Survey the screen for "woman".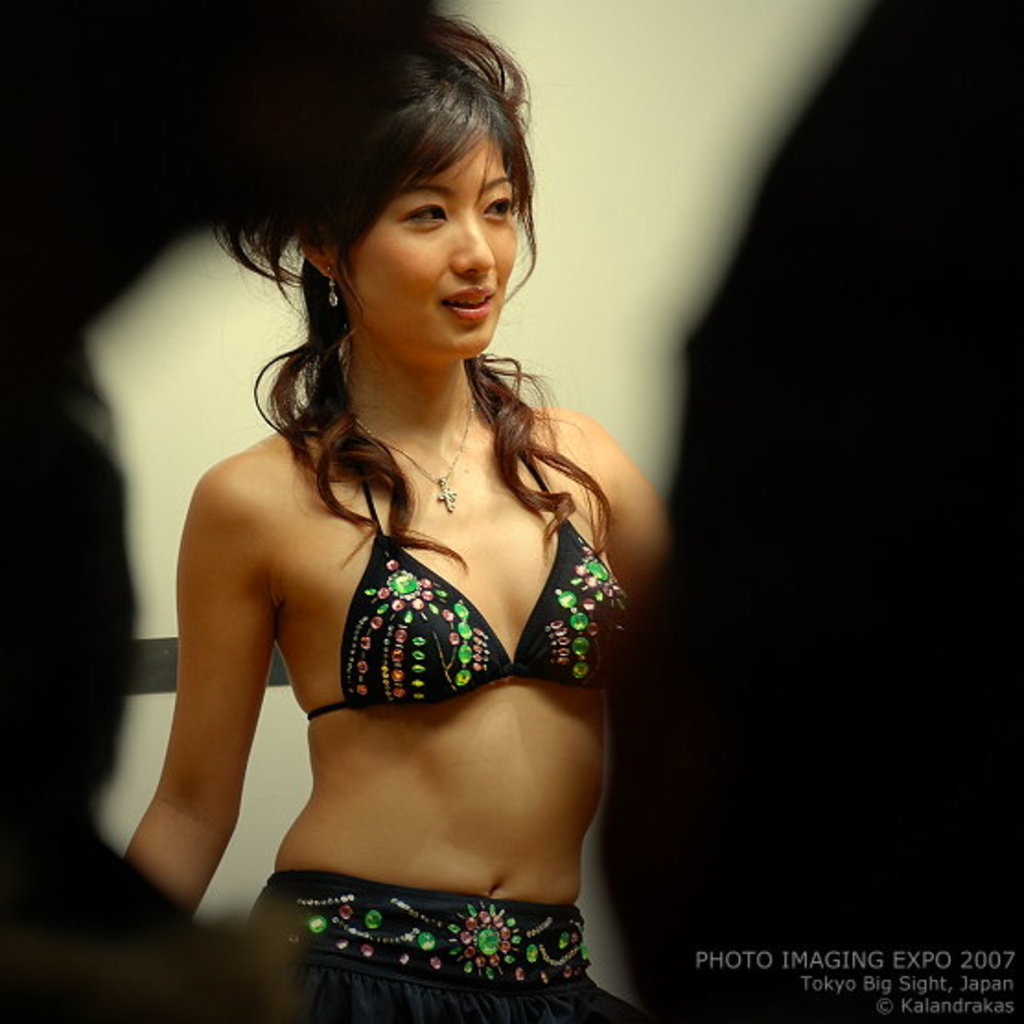
Survey found: x1=114 y1=7 x2=702 y2=1022.
